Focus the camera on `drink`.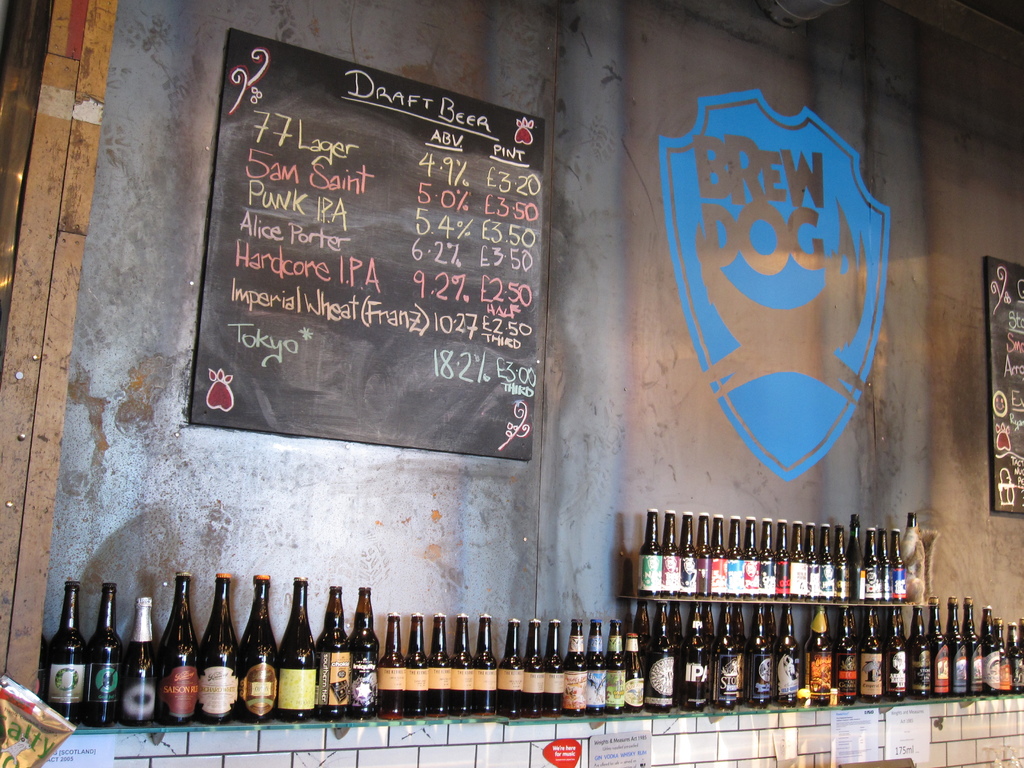
Focus region: <box>976,600,1001,693</box>.
